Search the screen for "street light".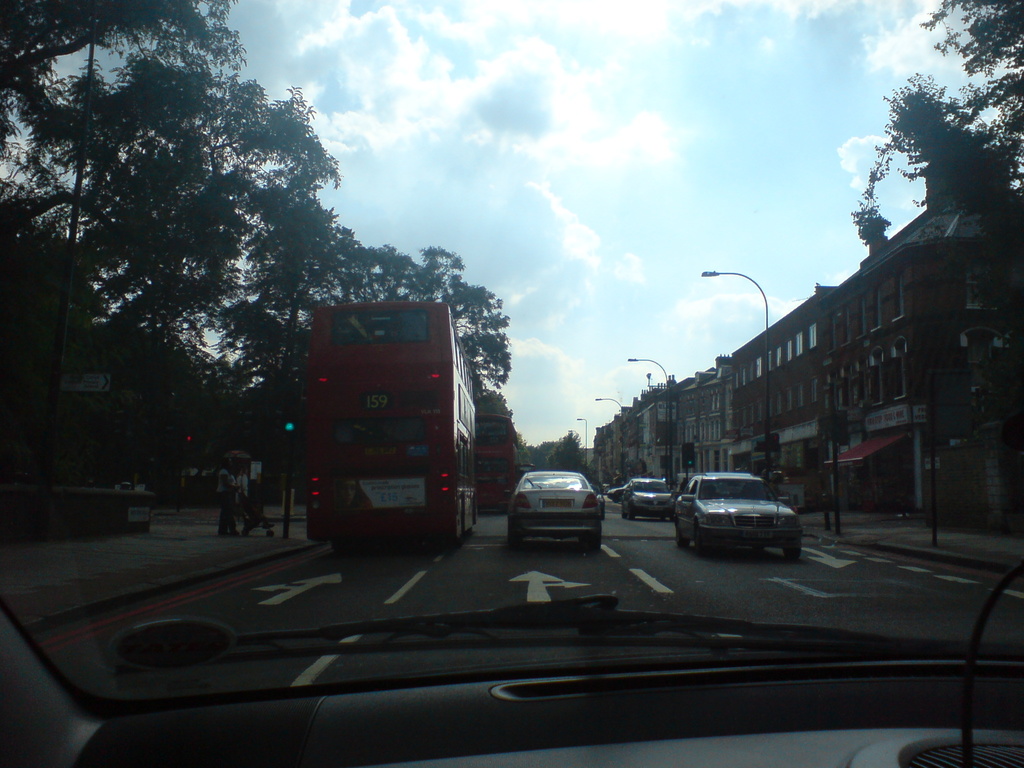
Found at BBox(620, 355, 669, 482).
